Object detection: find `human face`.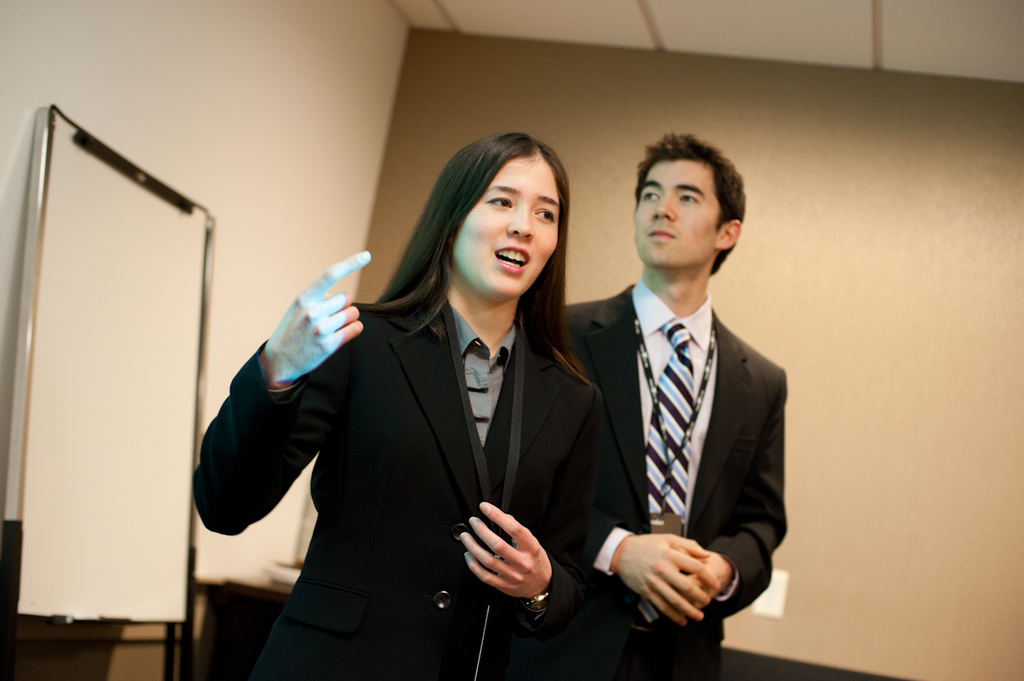
bbox=(631, 154, 723, 266).
